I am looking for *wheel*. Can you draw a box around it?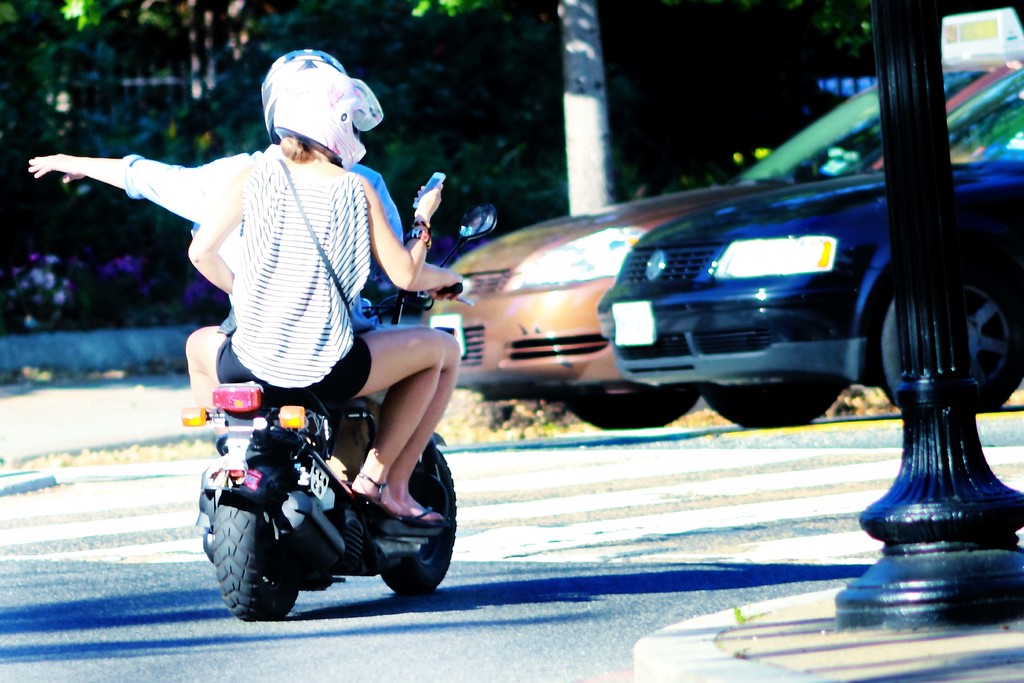
Sure, the bounding box is [left=572, top=382, right=706, bottom=427].
